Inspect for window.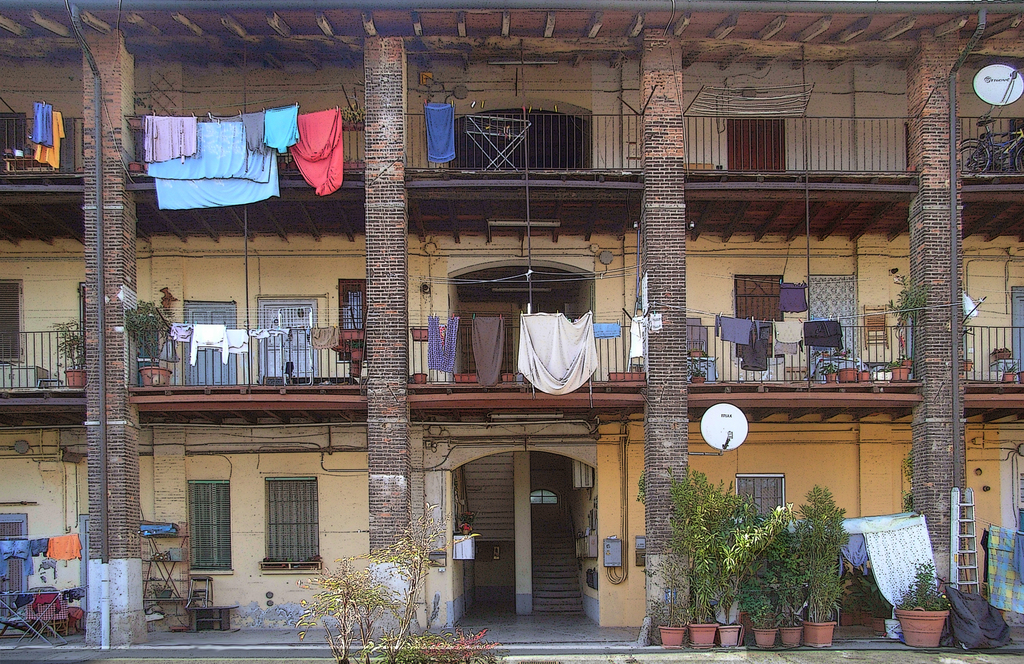
Inspection: 726:117:787:174.
